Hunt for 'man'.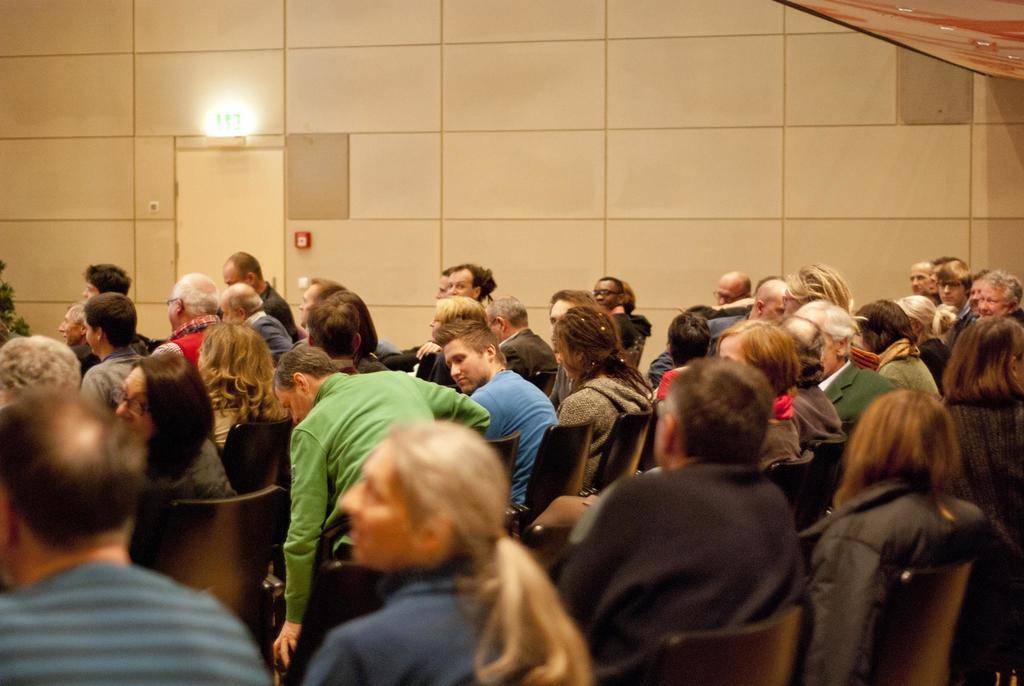
Hunted down at <box>221,249,298,338</box>.
